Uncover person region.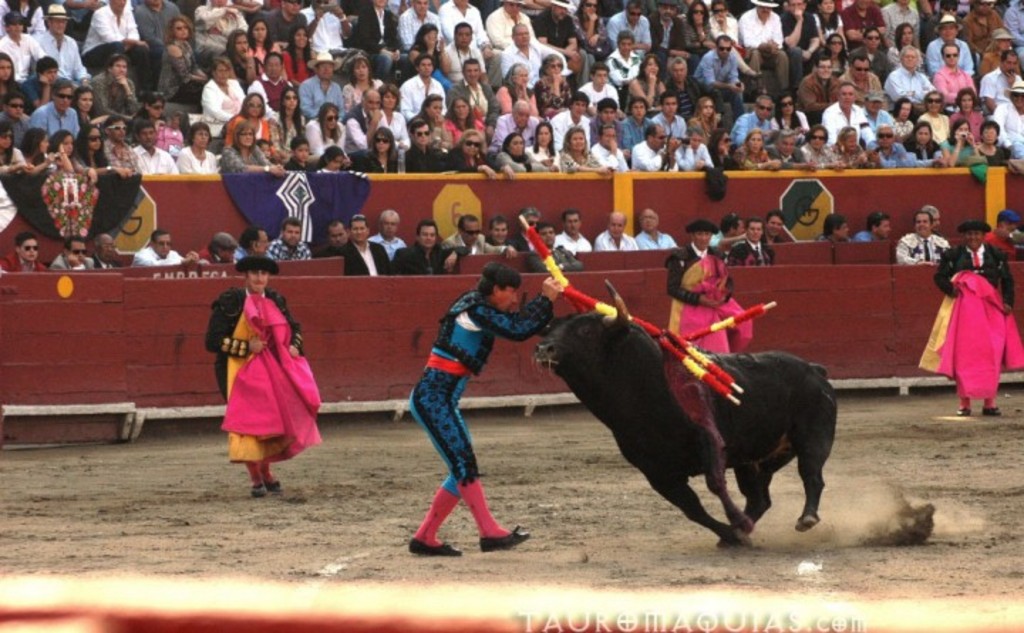
Uncovered: <region>395, 263, 570, 552</region>.
